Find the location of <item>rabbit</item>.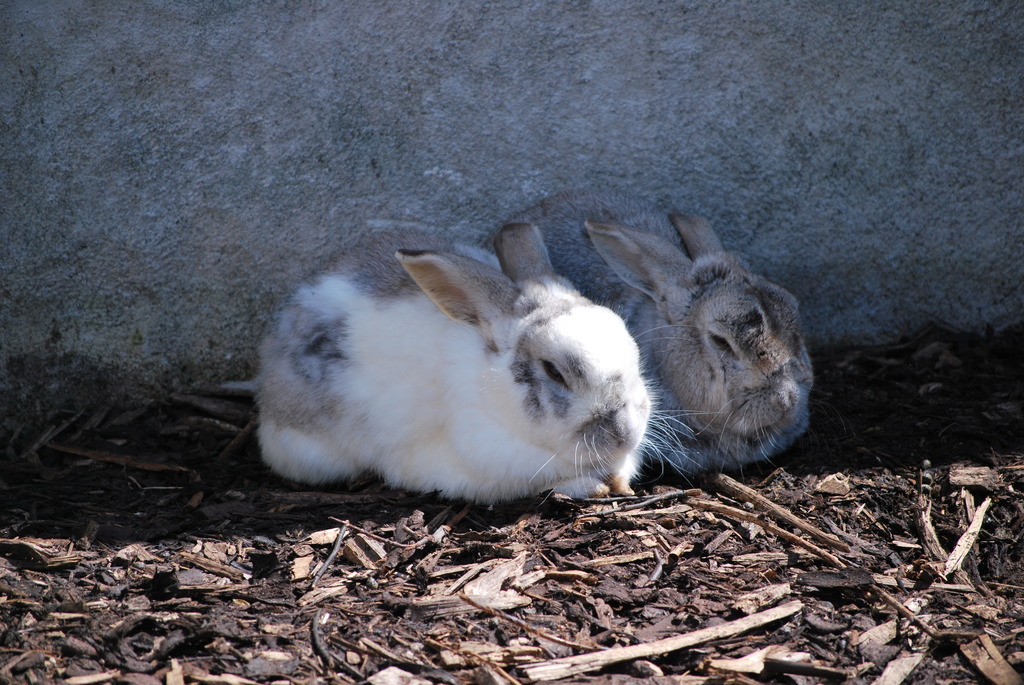
Location: detection(255, 219, 701, 498).
